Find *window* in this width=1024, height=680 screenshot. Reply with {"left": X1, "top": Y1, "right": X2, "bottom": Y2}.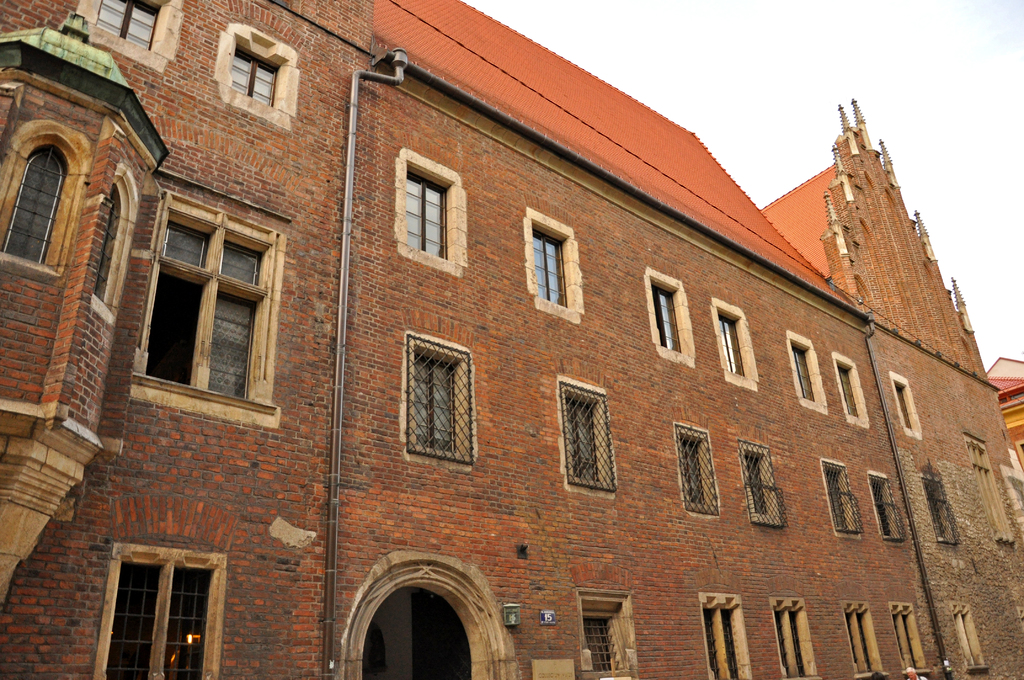
{"left": 742, "top": 451, "right": 775, "bottom": 520}.
